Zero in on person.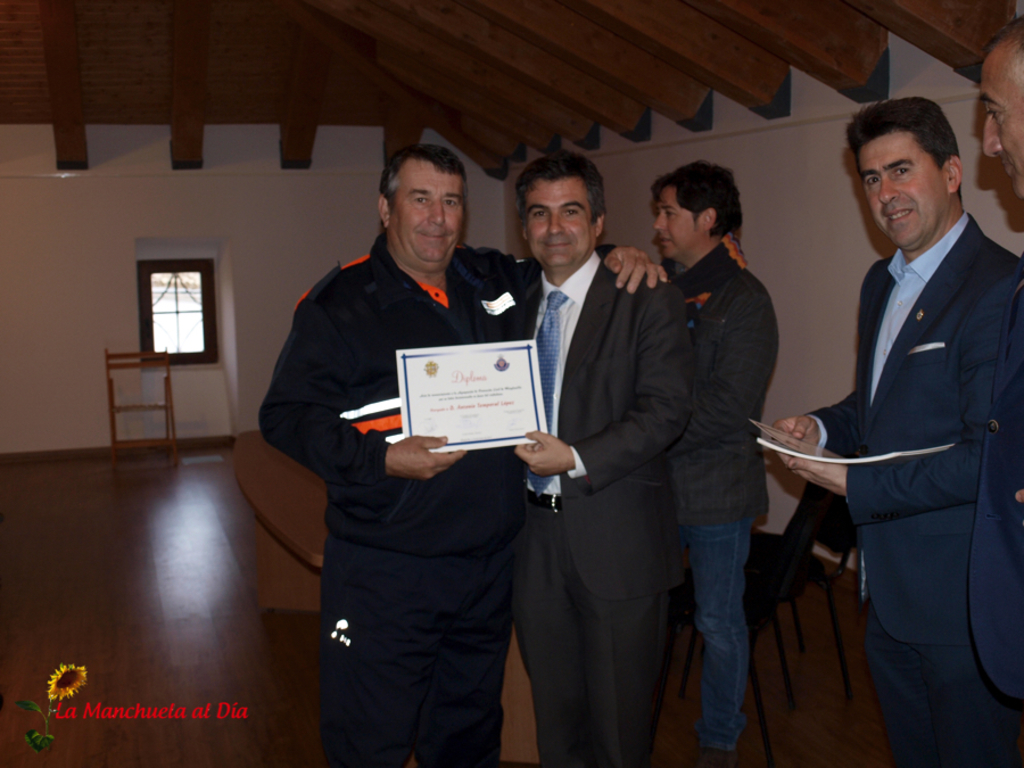
Zeroed in: bbox=[489, 149, 679, 763].
